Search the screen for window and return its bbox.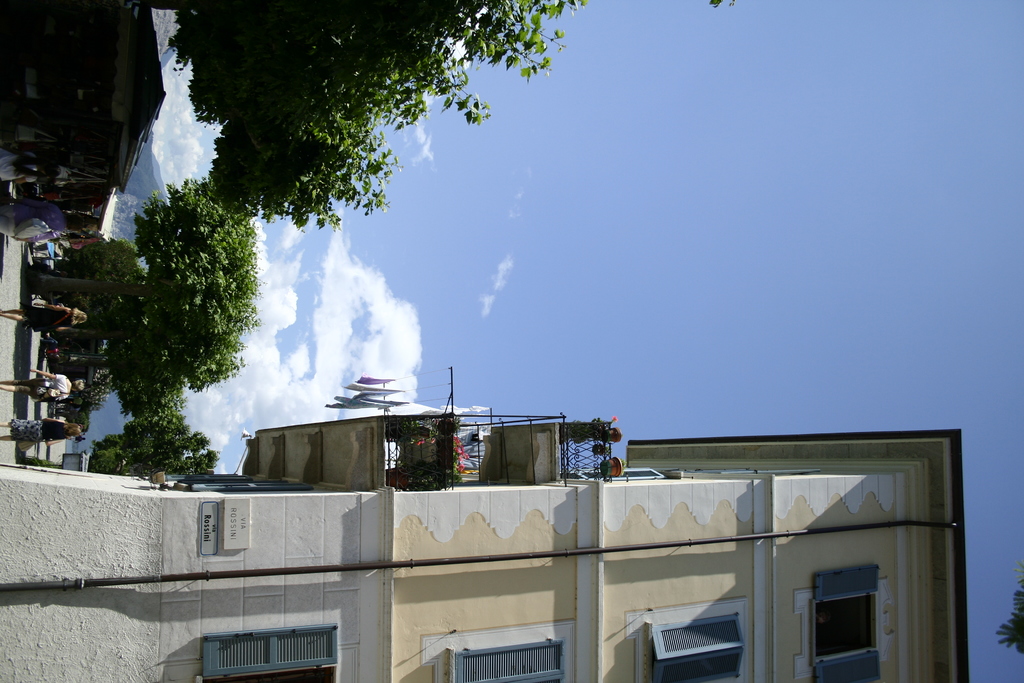
Found: (x1=422, y1=622, x2=579, y2=682).
